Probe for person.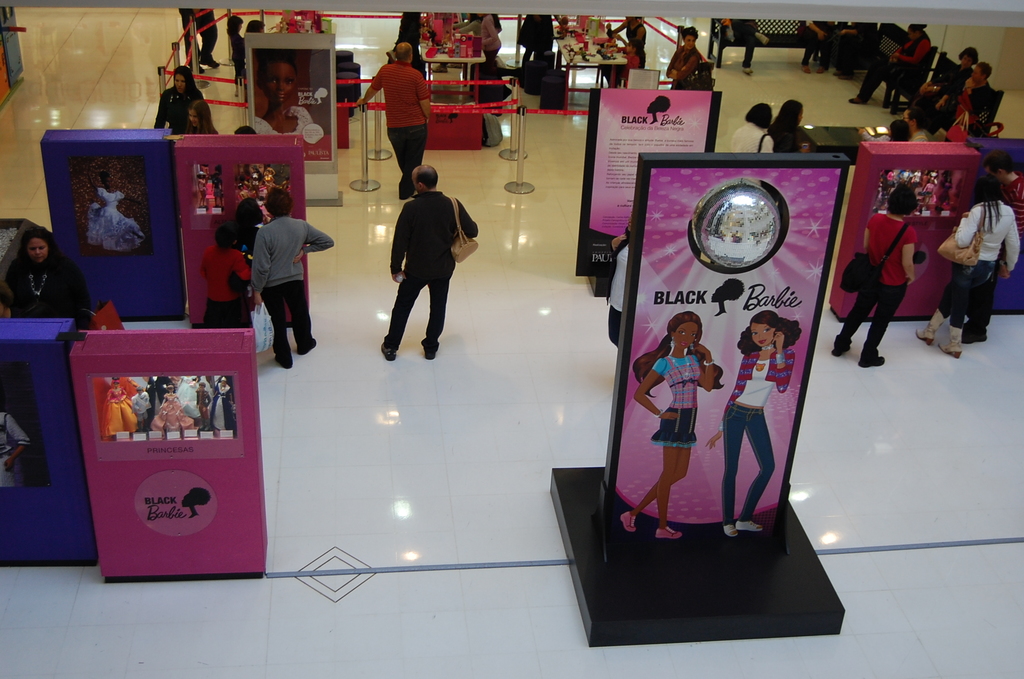
Probe result: crop(0, 229, 97, 333).
